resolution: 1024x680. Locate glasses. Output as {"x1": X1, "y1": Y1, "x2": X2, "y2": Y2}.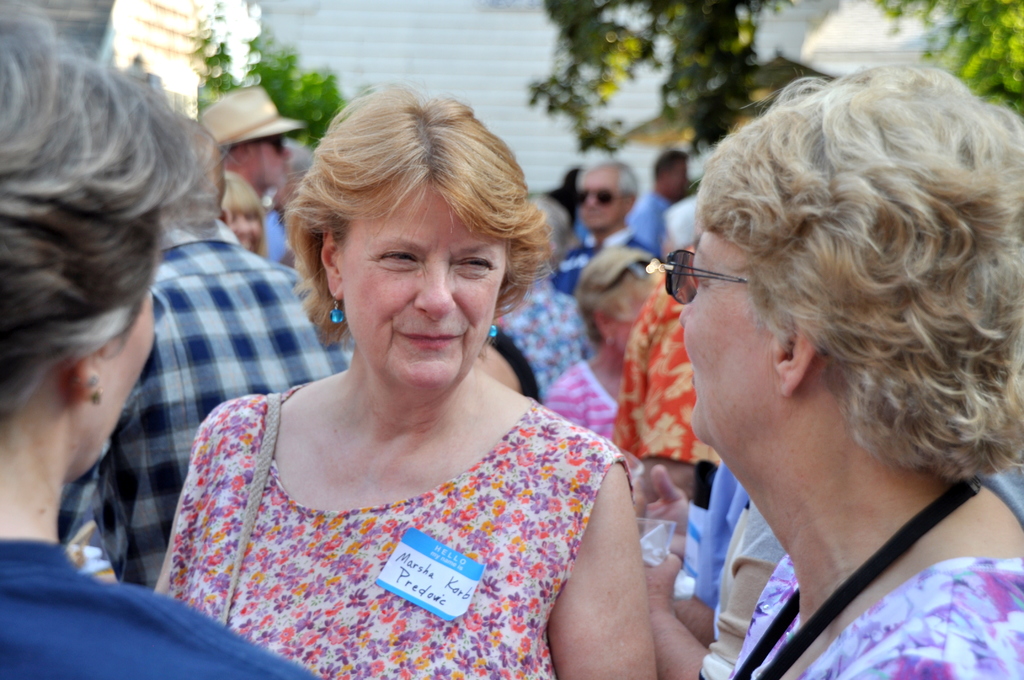
{"x1": 656, "y1": 250, "x2": 757, "y2": 305}.
